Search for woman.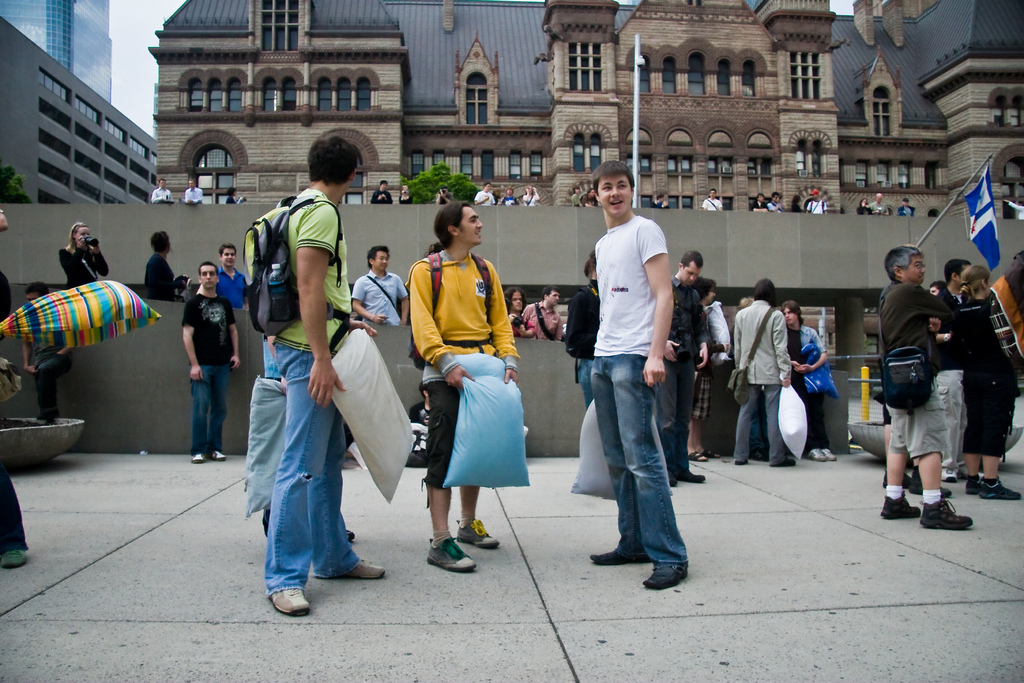
Found at region(522, 183, 540, 206).
